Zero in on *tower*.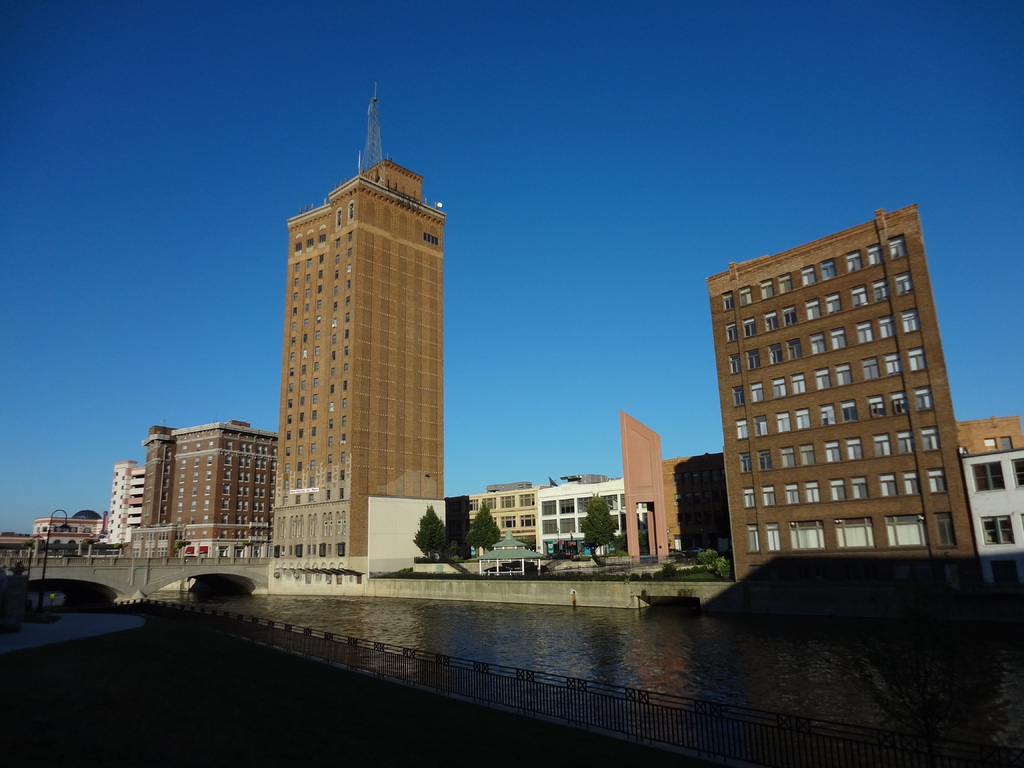
Zeroed in: box(264, 154, 440, 590).
